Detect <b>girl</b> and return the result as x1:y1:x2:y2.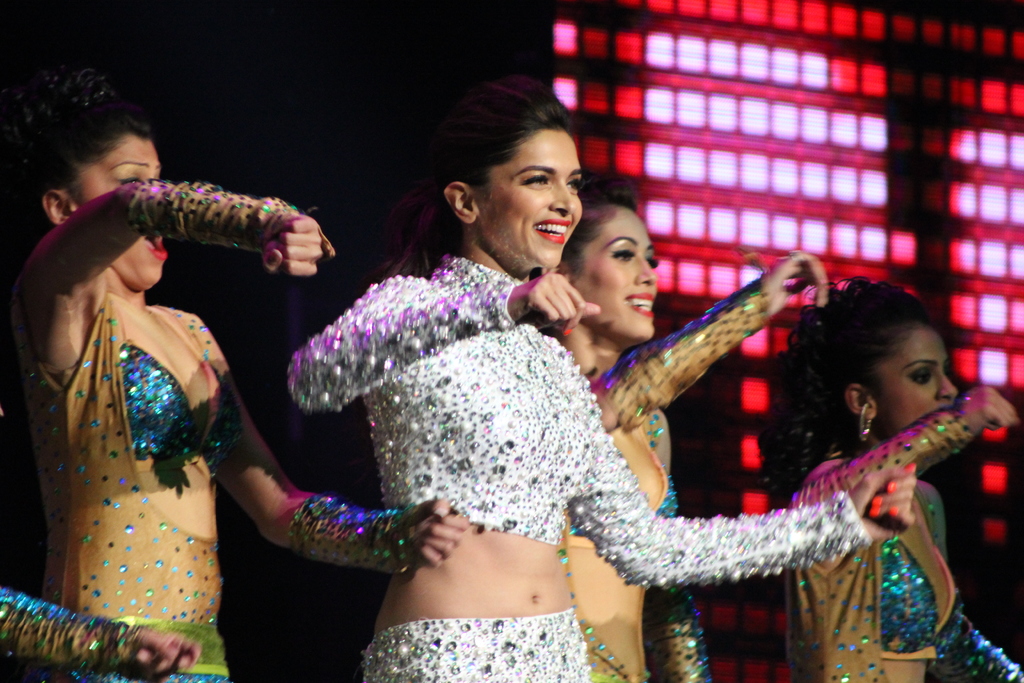
534:174:822:682.
